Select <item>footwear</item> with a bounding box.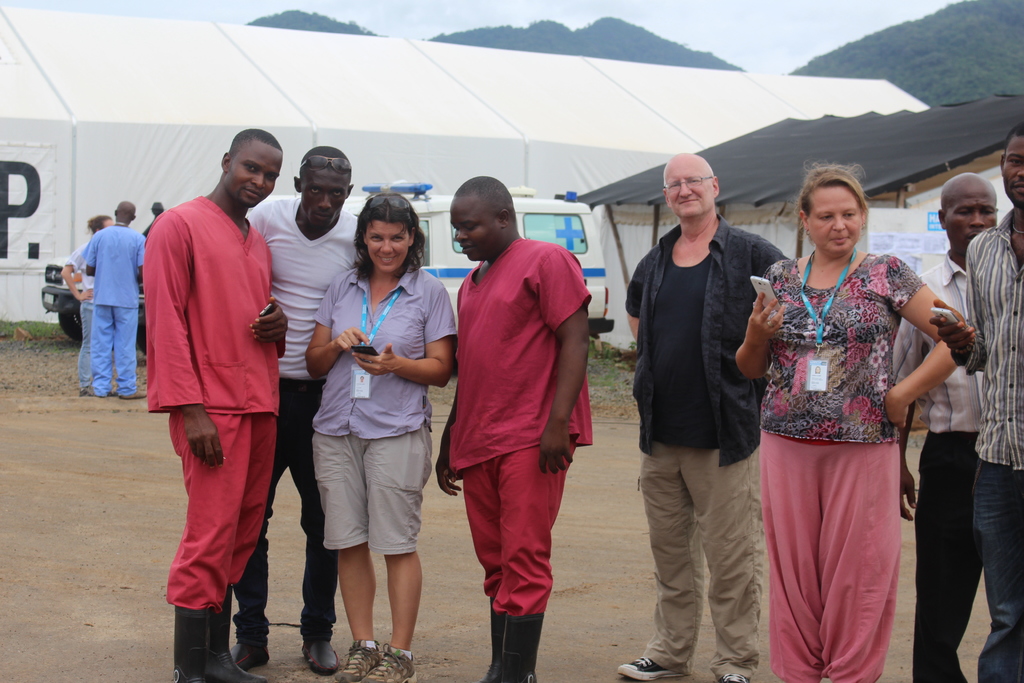
(231,641,271,673).
